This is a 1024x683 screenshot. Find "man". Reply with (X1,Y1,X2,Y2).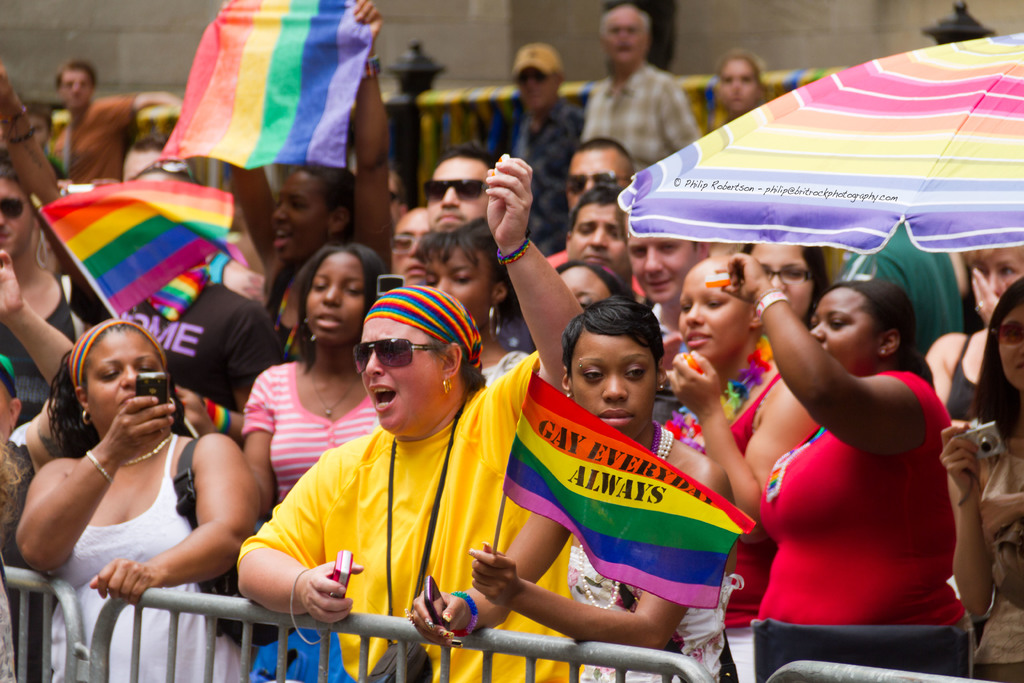
(557,138,639,239).
